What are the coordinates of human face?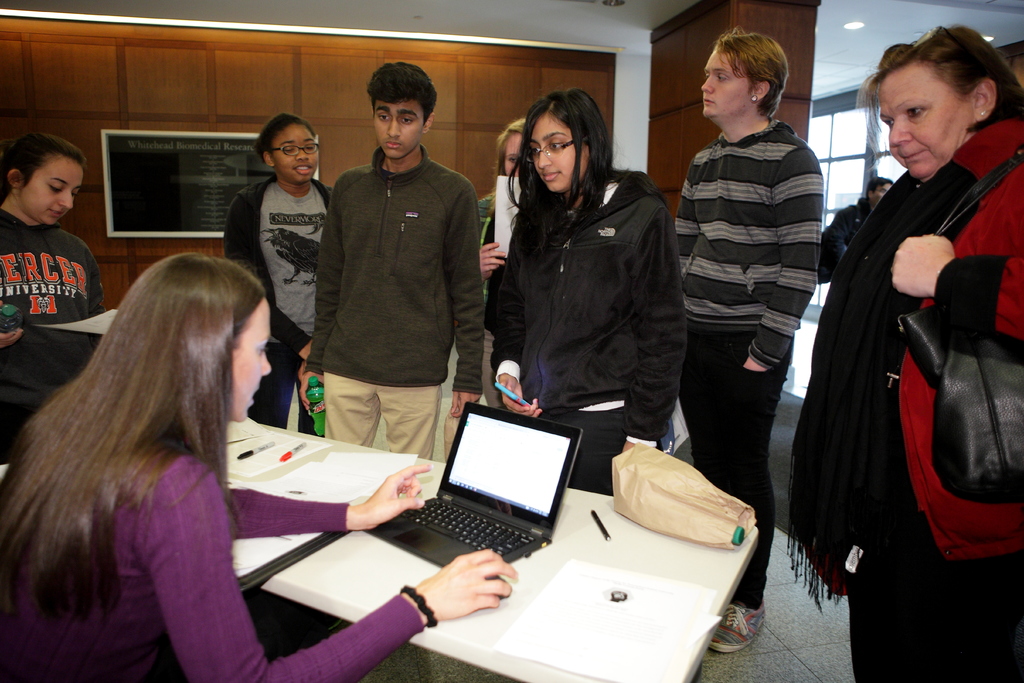
BBox(16, 154, 83, 224).
